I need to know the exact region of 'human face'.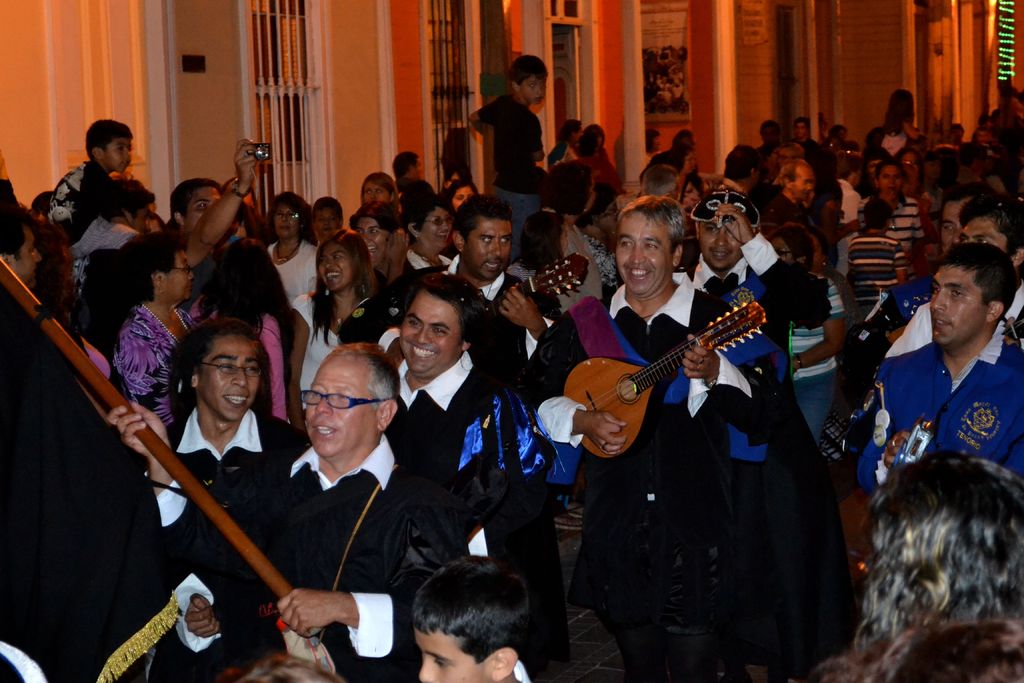
Region: (312,205,340,235).
